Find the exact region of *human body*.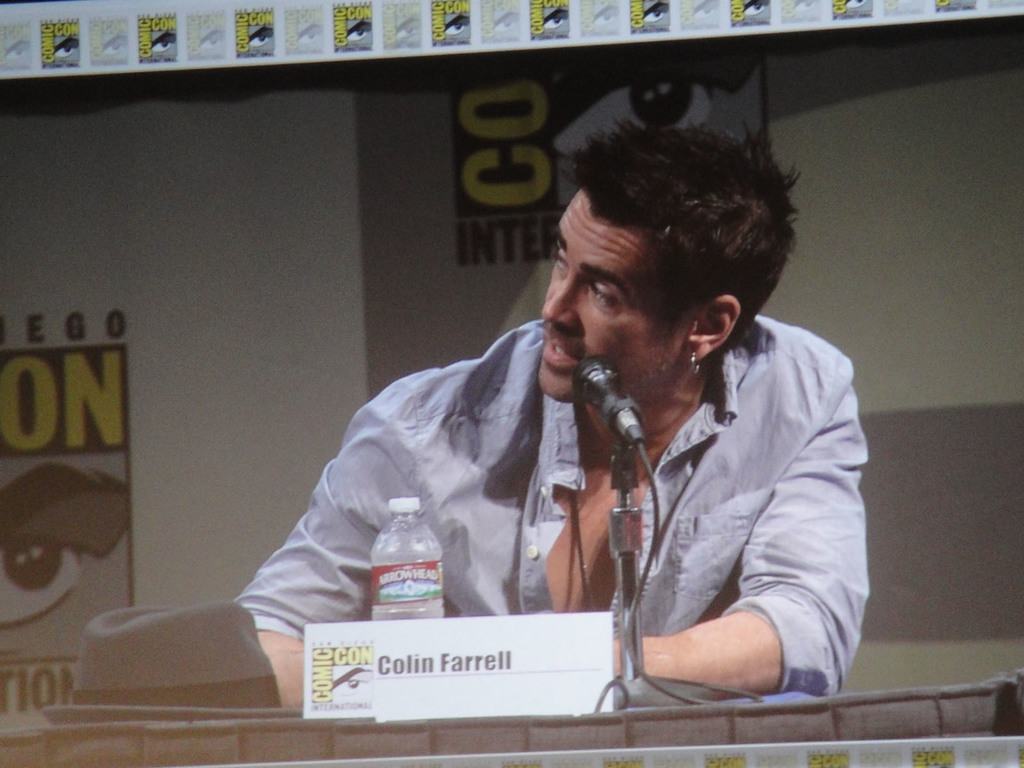
Exact region: [259, 252, 893, 728].
